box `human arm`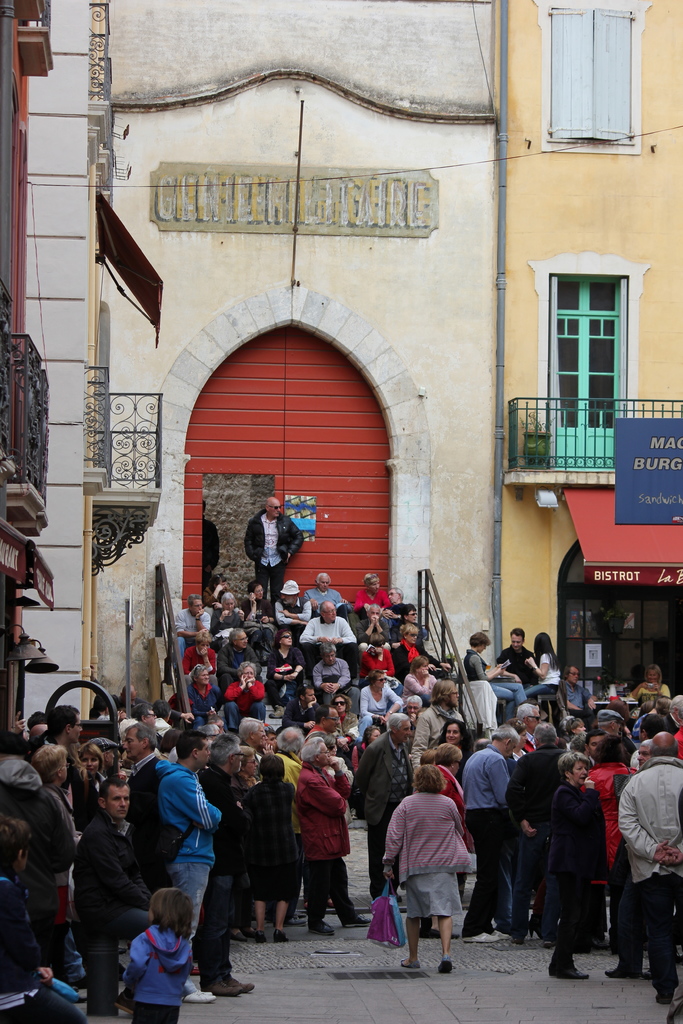
381:806:404:881
